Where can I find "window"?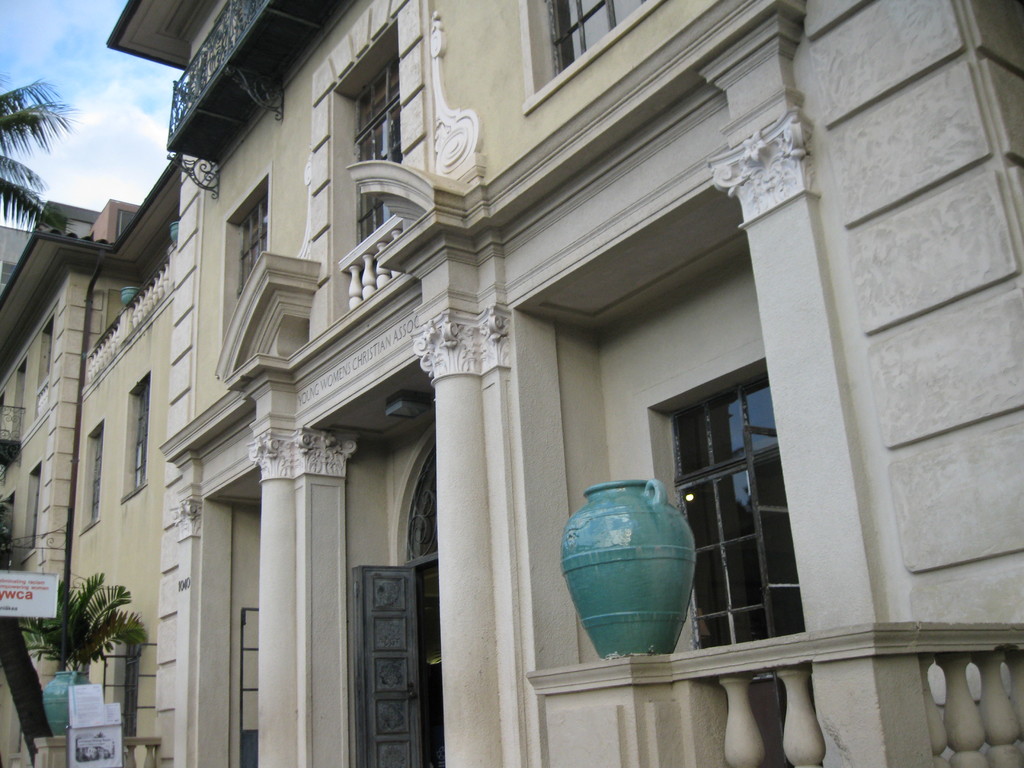
You can find it at 22/462/45/569.
